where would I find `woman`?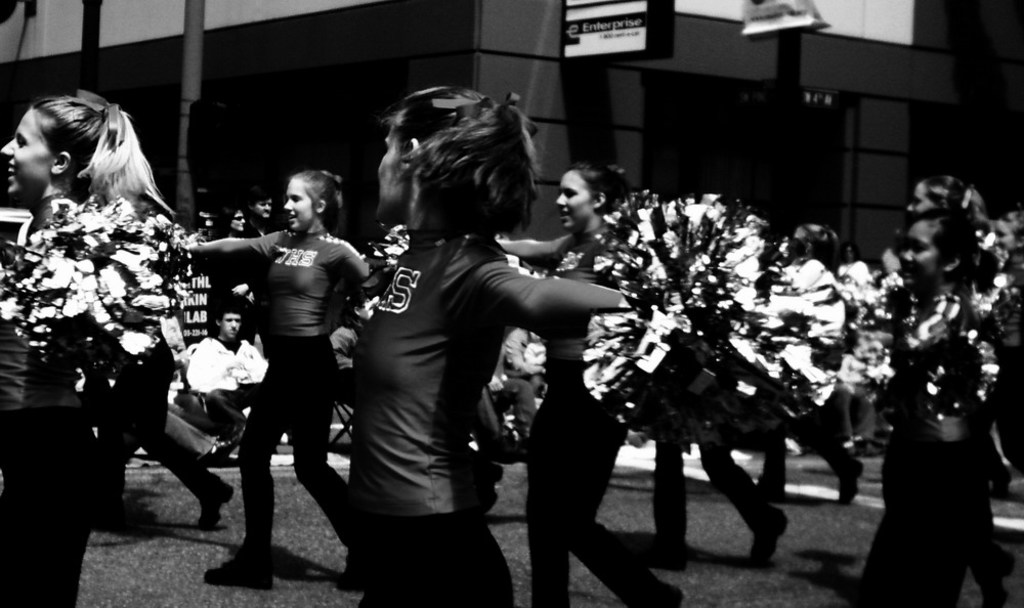
At bbox=(347, 83, 644, 597).
